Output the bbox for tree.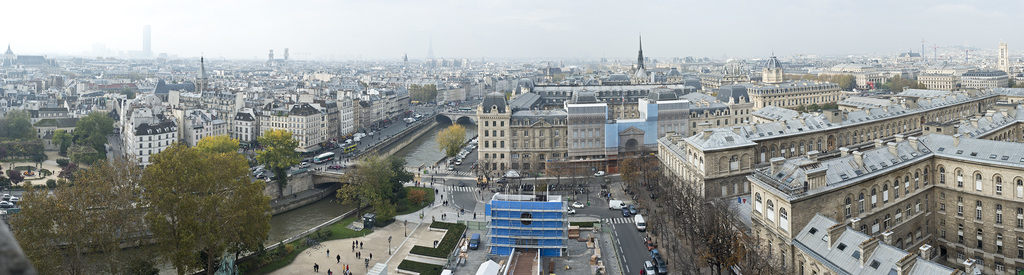
bbox=[255, 126, 299, 199].
